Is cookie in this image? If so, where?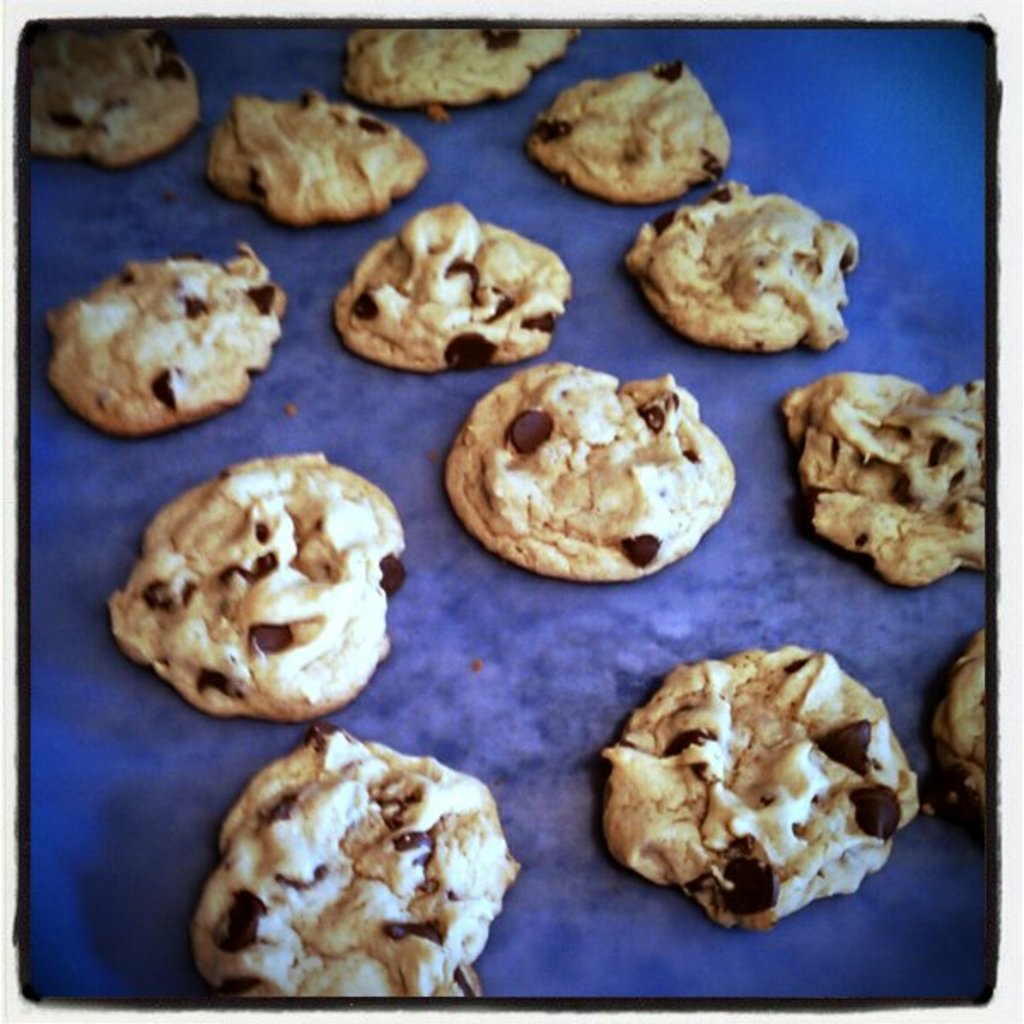
Yes, at pyautogui.locateOnScreen(189, 724, 517, 993).
